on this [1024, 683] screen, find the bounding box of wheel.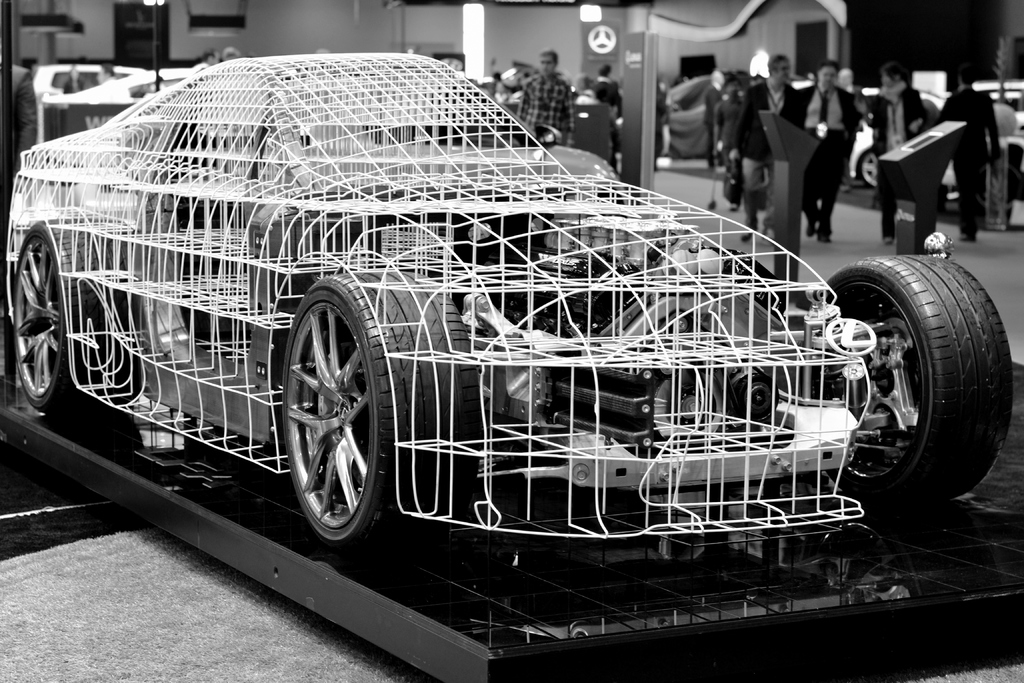
Bounding box: detection(857, 237, 1006, 507).
